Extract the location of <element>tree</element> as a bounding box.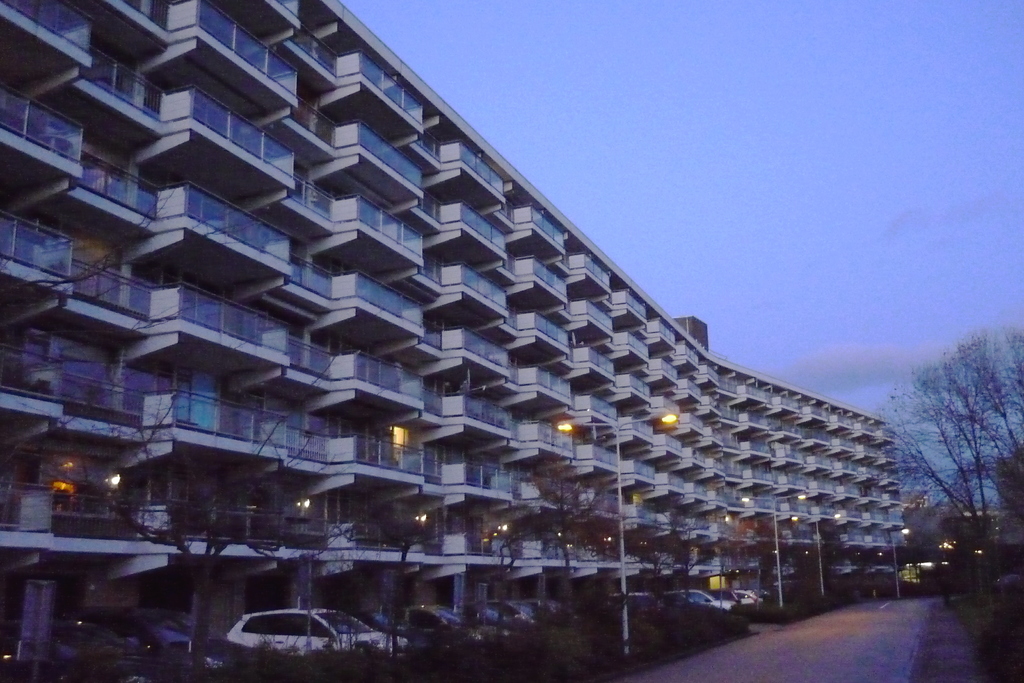
{"left": 0, "top": 178, "right": 334, "bottom": 682}.
